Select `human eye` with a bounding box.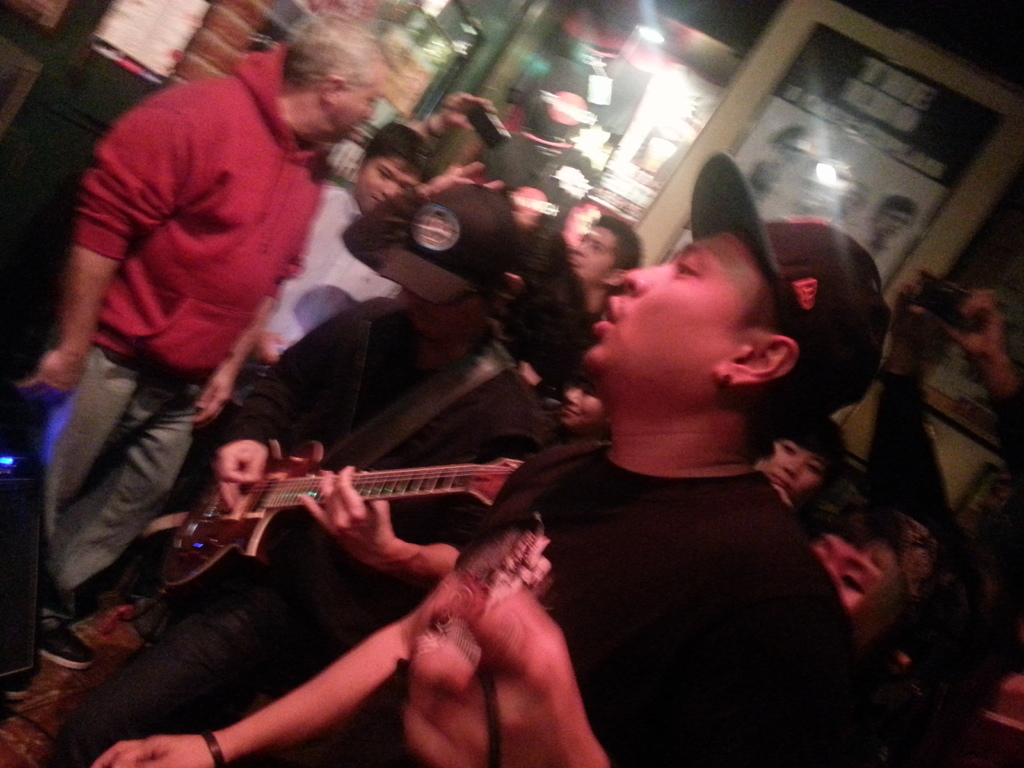
(x1=807, y1=463, x2=822, y2=479).
